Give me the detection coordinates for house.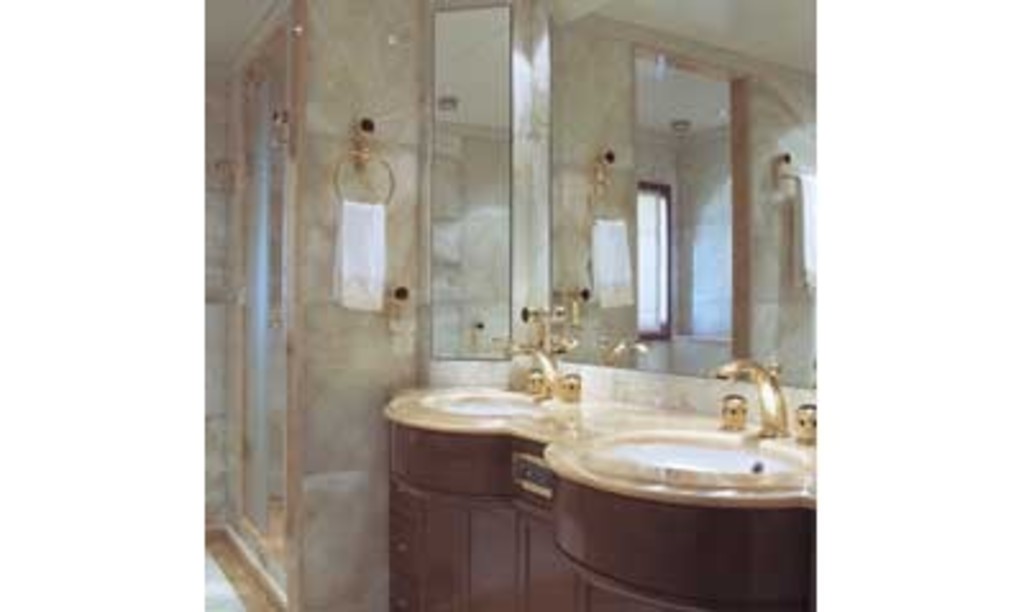
[left=113, top=0, right=899, bottom=602].
